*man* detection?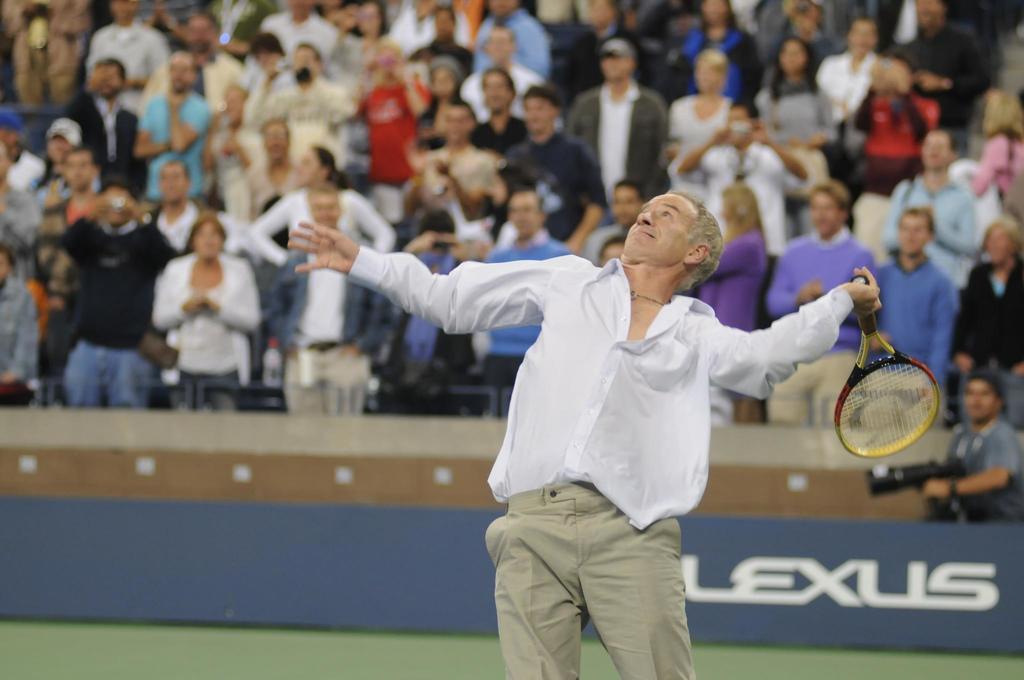
849, 193, 958, 442
